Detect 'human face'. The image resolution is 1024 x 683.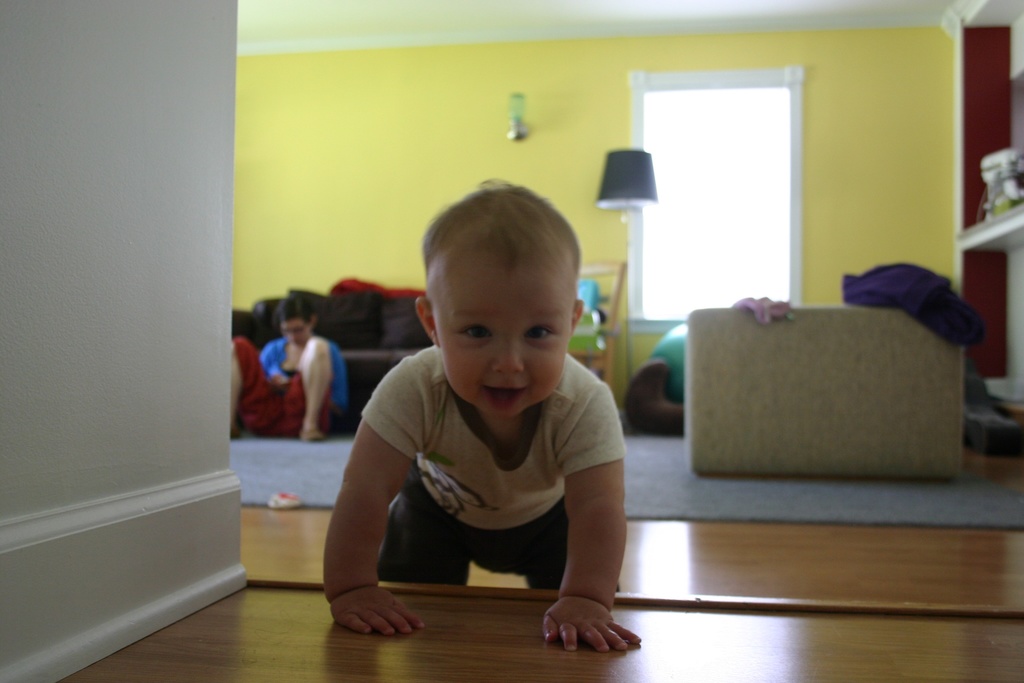
box=[429, 252, 568, 420].
